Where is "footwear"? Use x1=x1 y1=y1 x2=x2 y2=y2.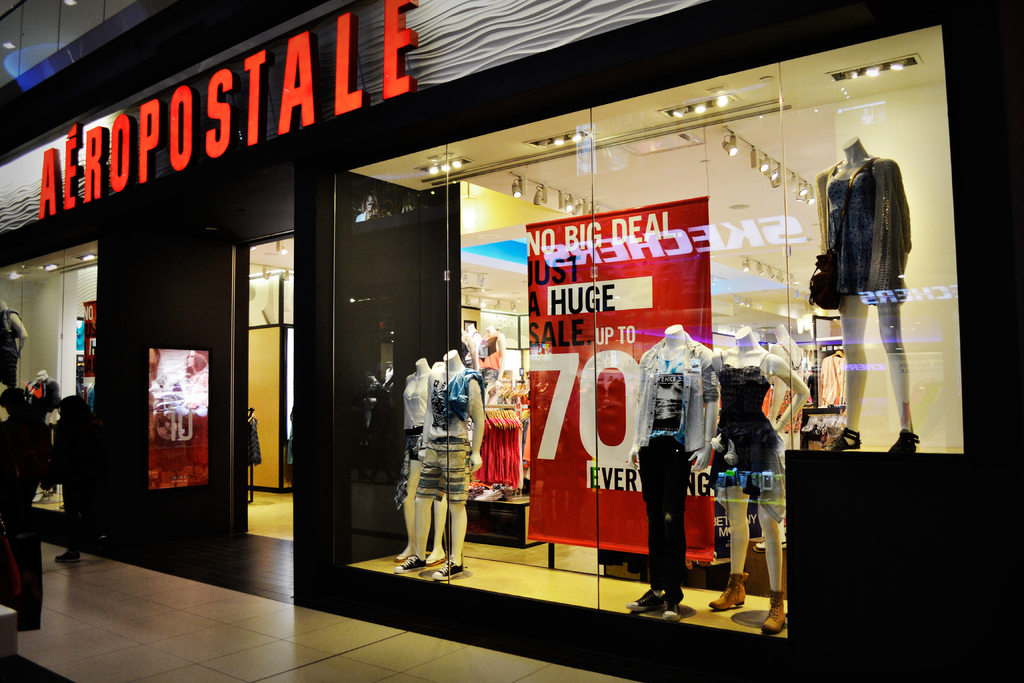
x1=432 y1=561 x2=467 y2=582.
